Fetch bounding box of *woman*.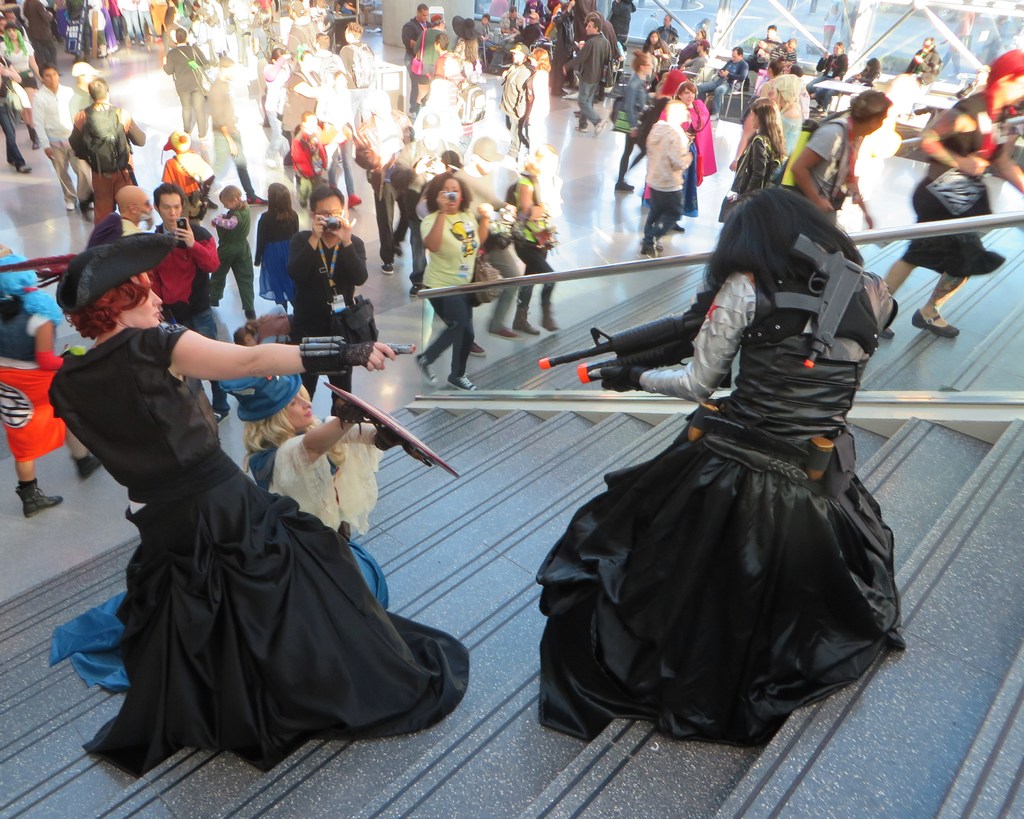
Bbox: pyautogui.locateOnScreen(420, 167, 479, 387).
